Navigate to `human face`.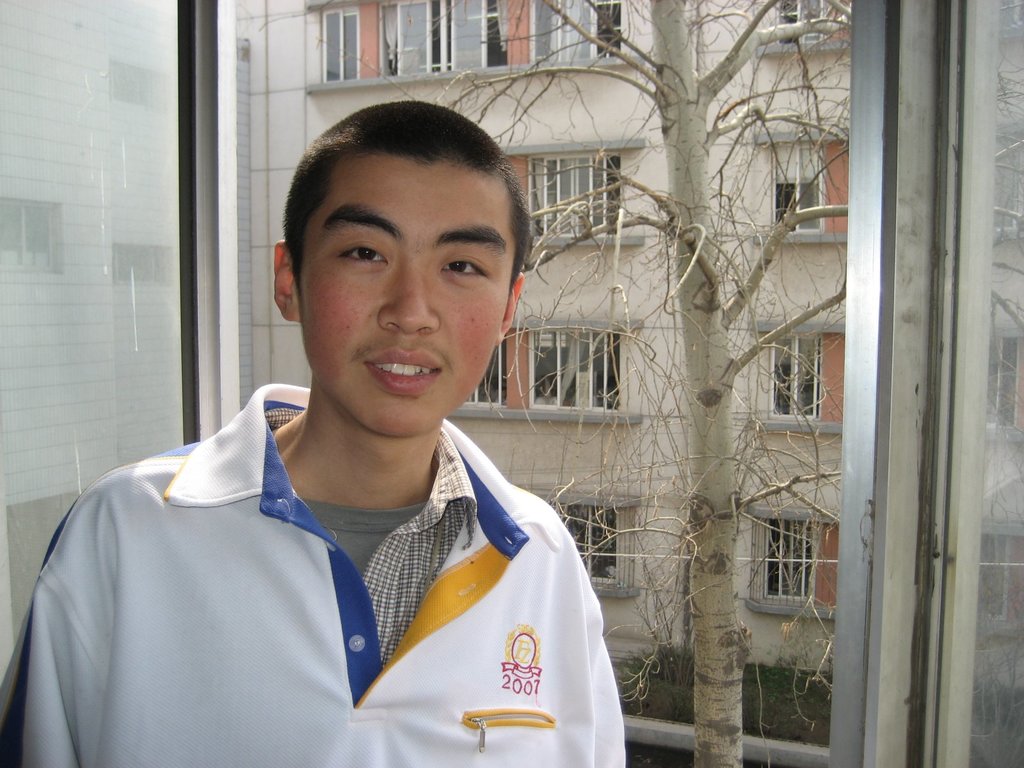
Navigation target: pyautogui.locateOnScreen(294, 152, 516, 438).
